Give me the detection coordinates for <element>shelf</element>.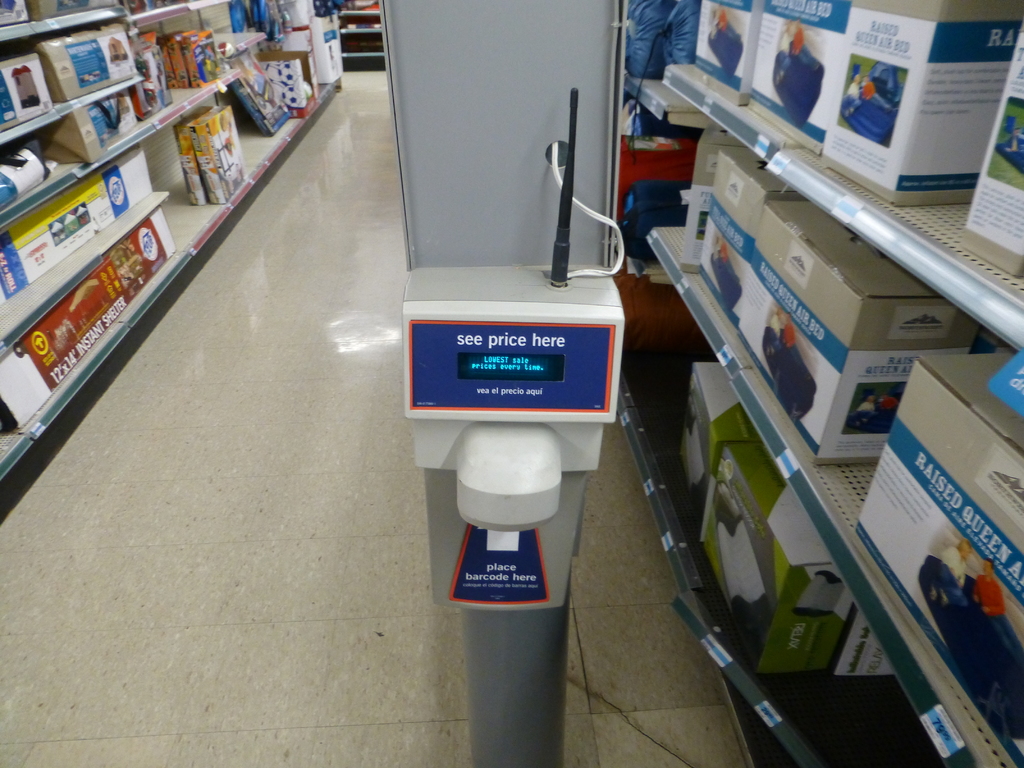
663,0,1023,358.
